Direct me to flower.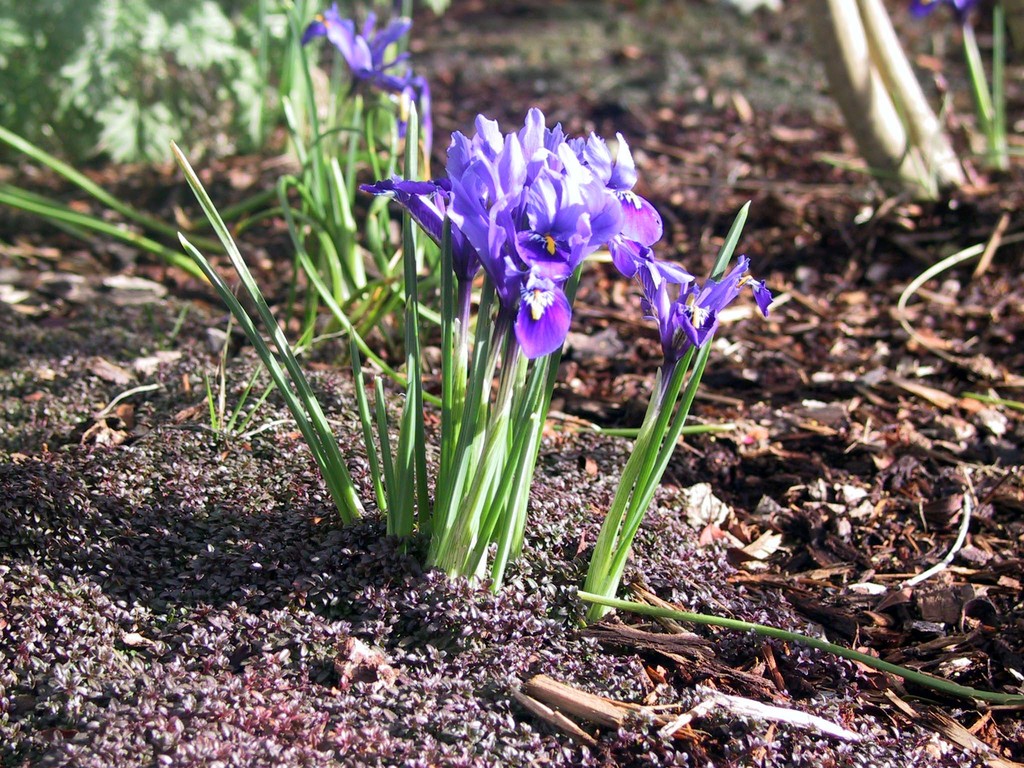
Direction: [x1=301, y1=0, x2=428, y2=95].
